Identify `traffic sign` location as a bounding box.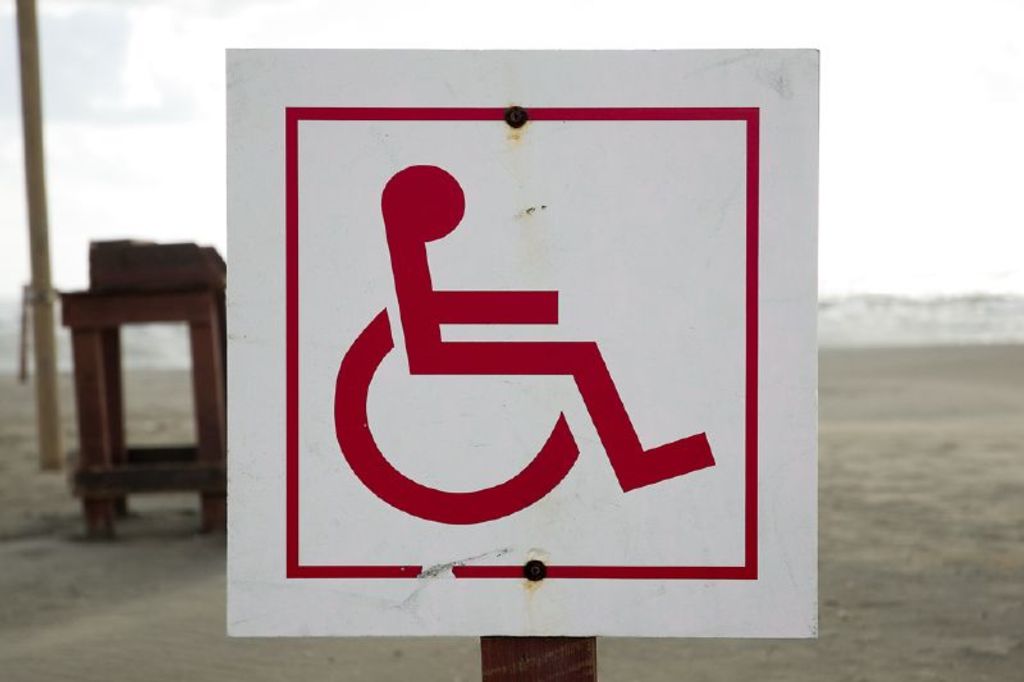
bbox(289, 109, 758, 578).
